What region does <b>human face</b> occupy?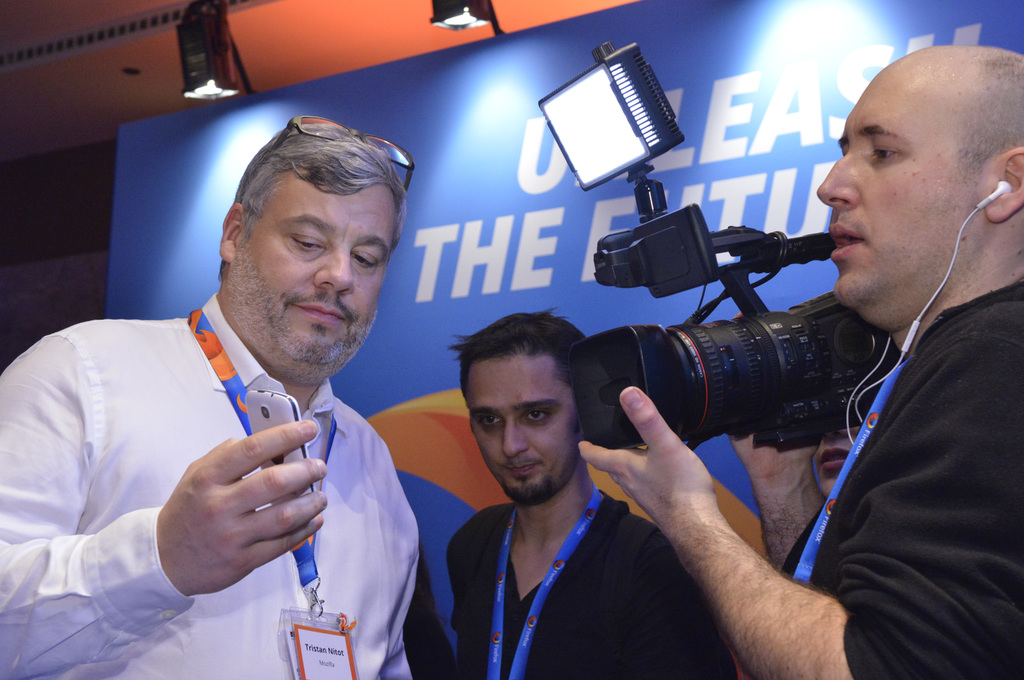
{"x1": 462, "y1": 349, "x2": 582, "y2": 506}.
